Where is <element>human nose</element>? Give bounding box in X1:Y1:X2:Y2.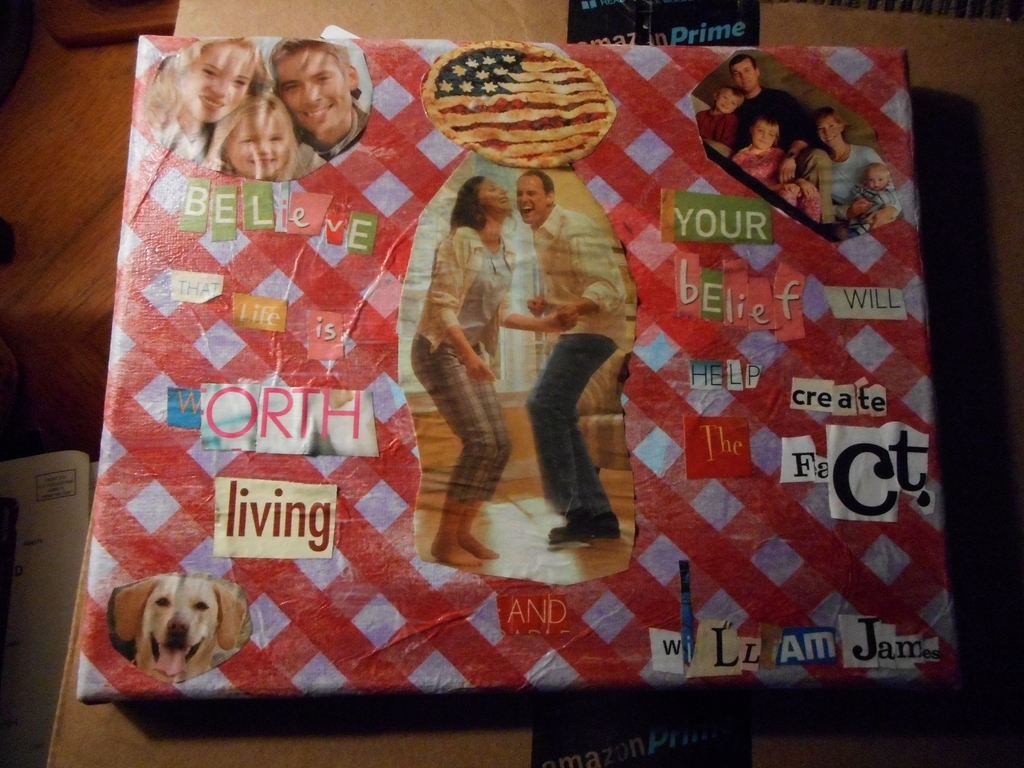
259:138:273:155.
